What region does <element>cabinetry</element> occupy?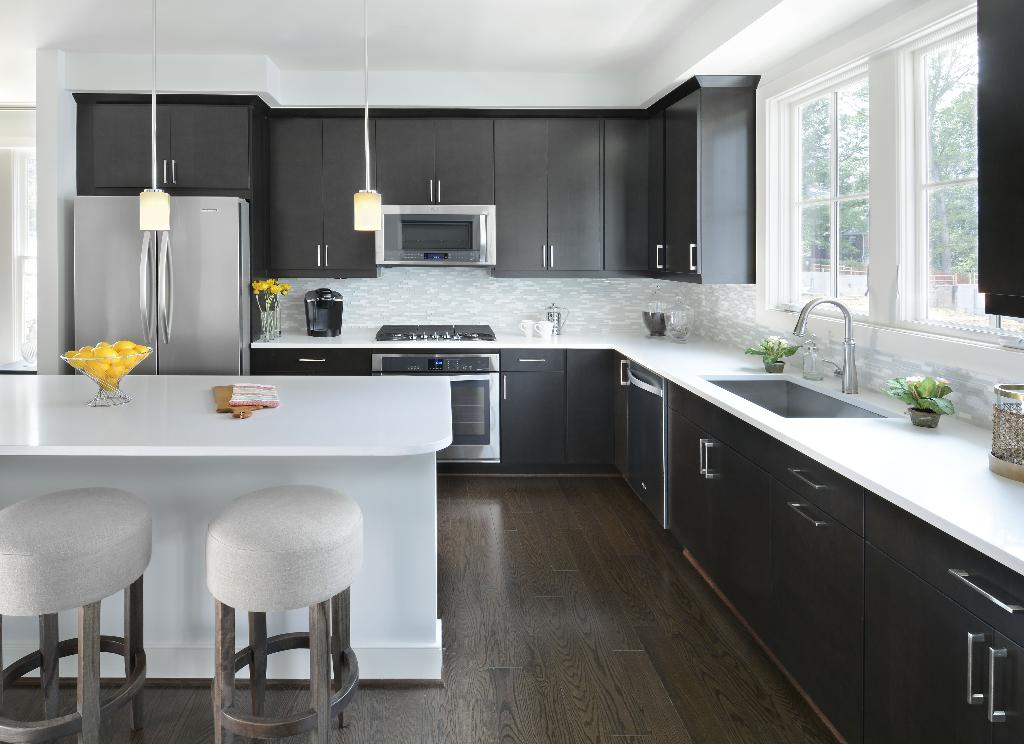
region(503, 115, 608, 277).
